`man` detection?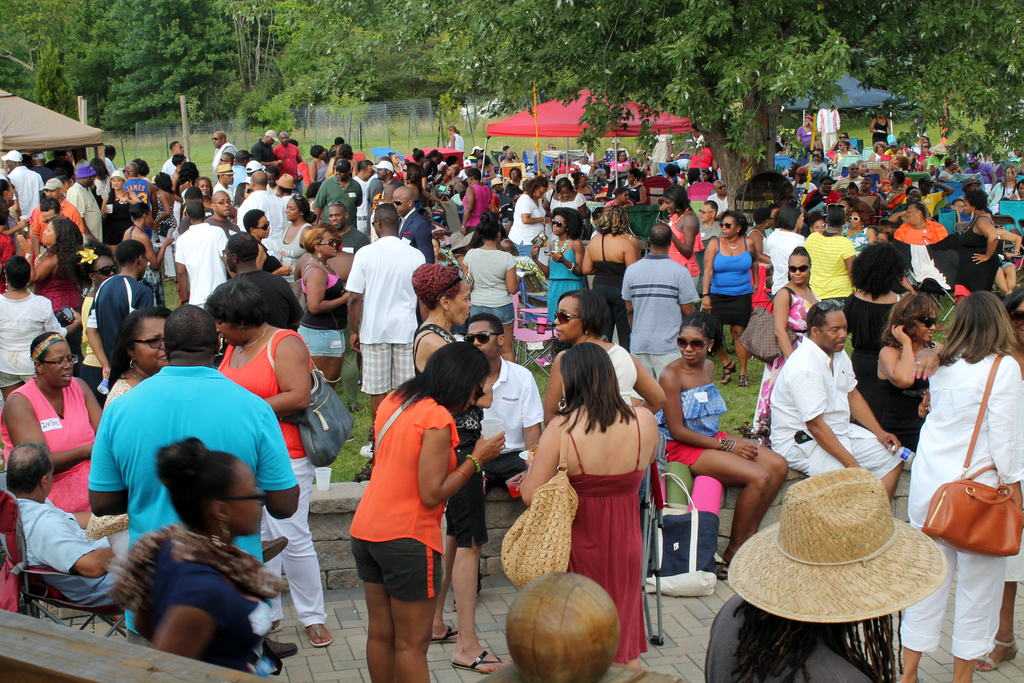
l=0, t=147, r=44, b=216
